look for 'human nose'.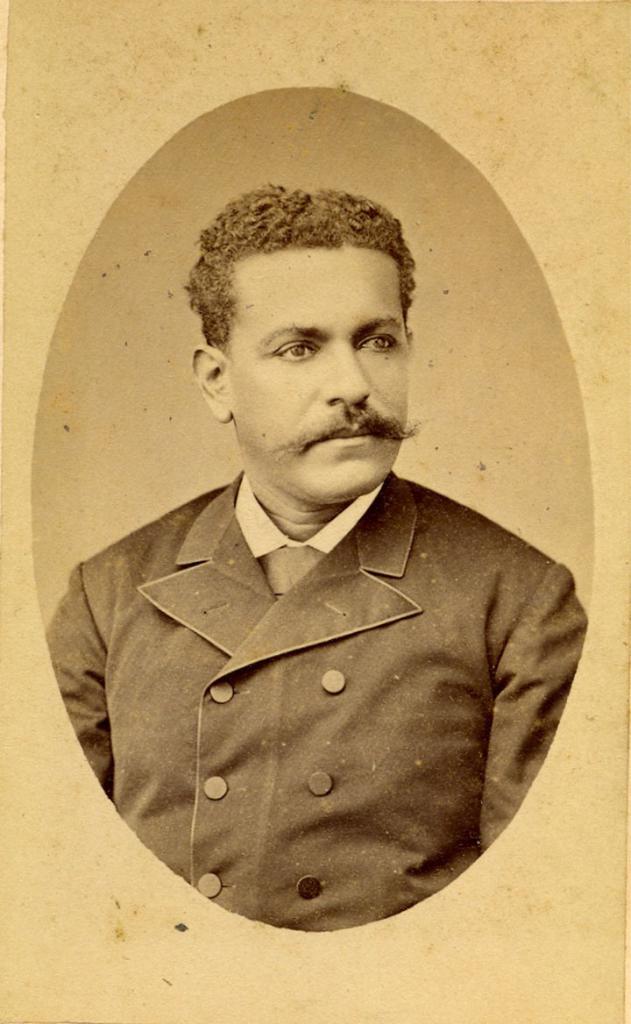
Found: box=[318, 344, 368, 409].
